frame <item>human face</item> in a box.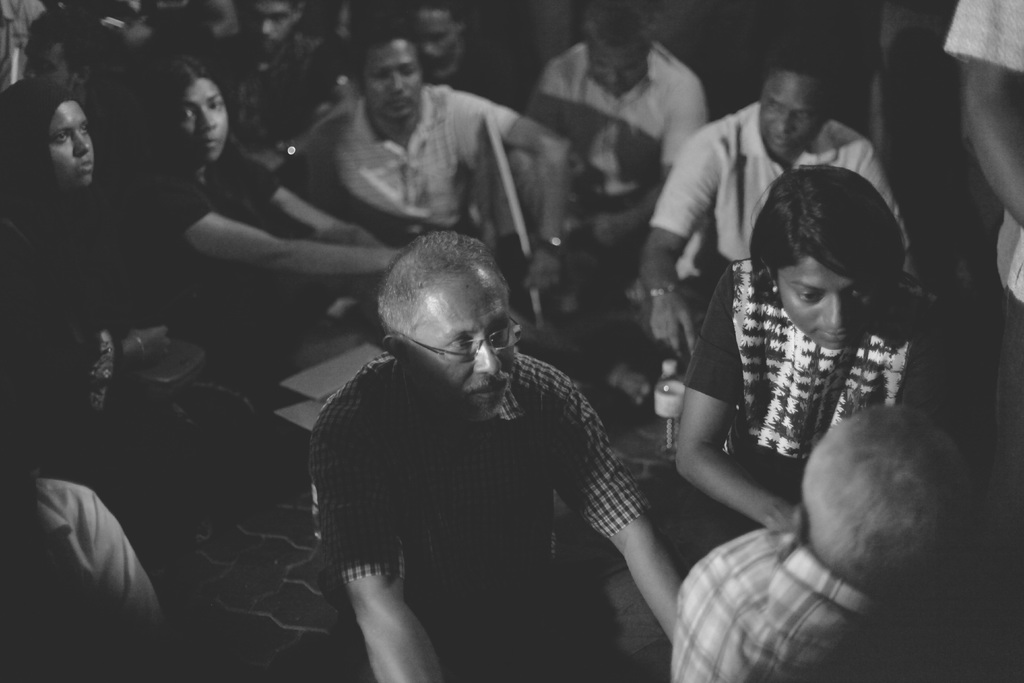
586:54:649:94.
